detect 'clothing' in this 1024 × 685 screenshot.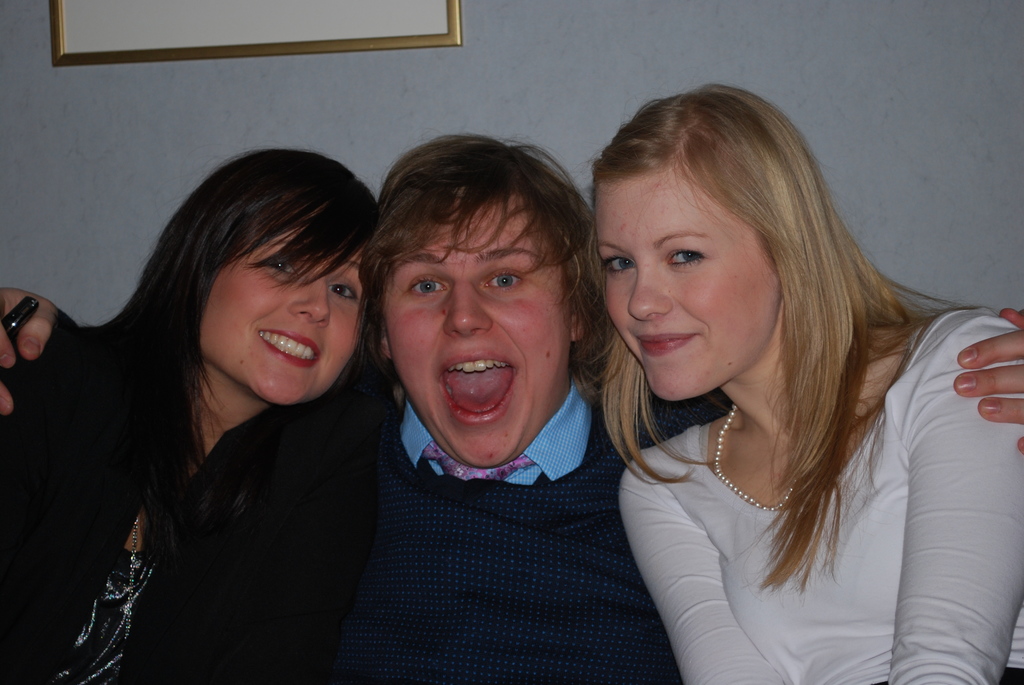
Detection: 593 294 1003 661.
